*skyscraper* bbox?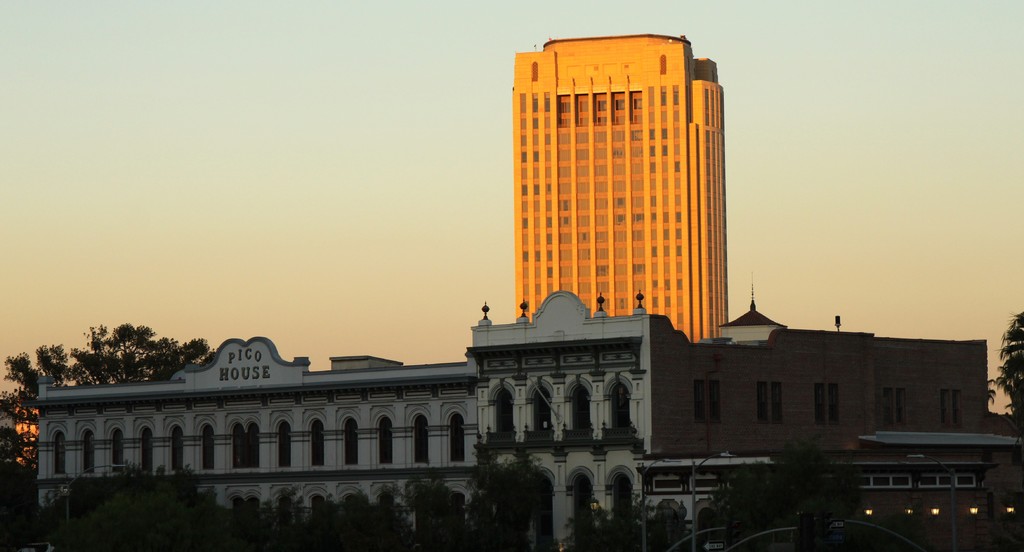
bbox(27, 283, 1023, 551)
